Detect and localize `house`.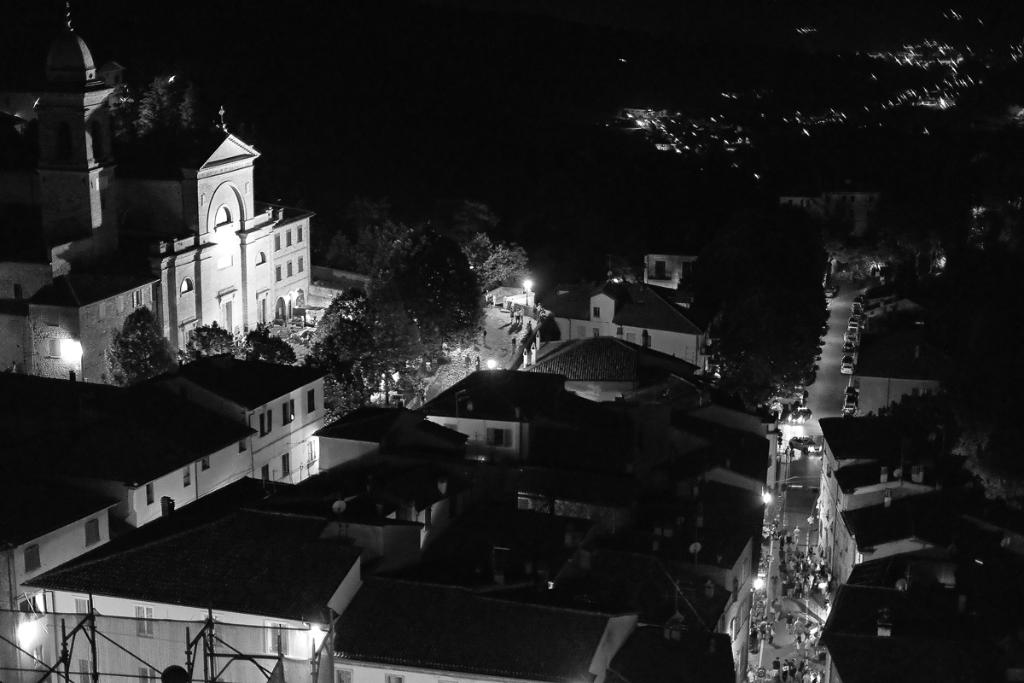
Localized at 137,342,339,469.
